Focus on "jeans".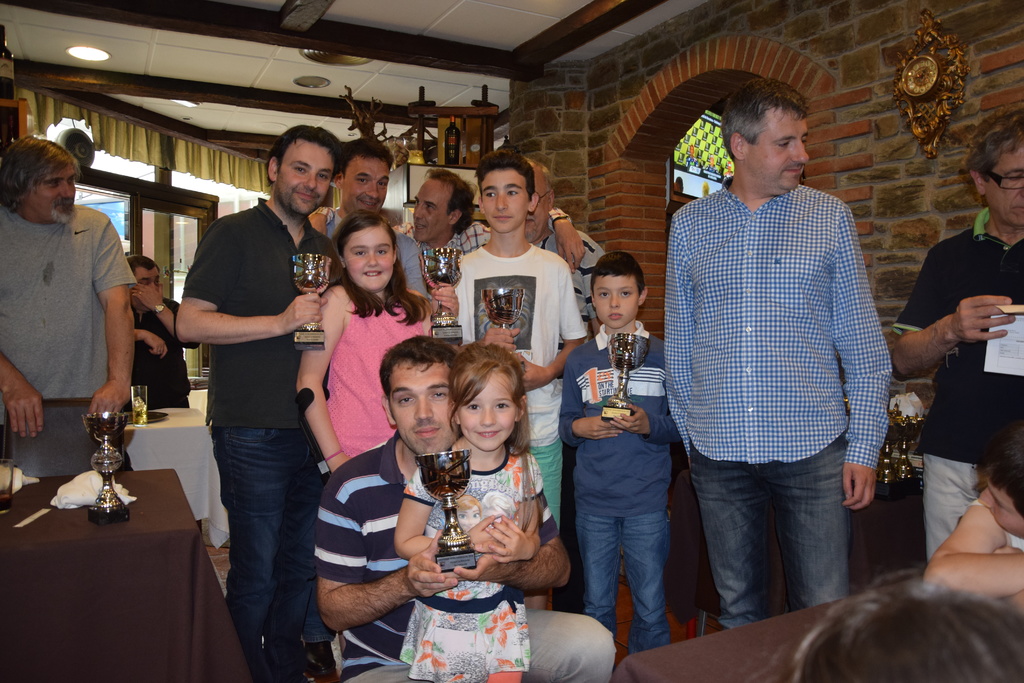
Focused at region(691, 441, 845, 628).
